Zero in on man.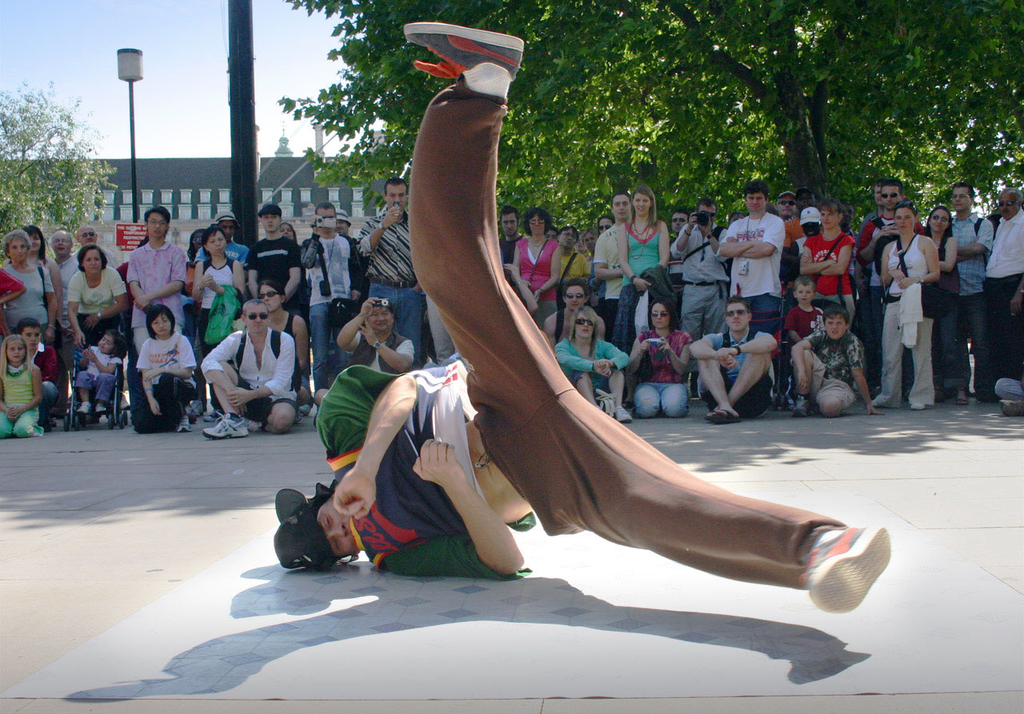
Zeroed in: bbox=[73, 225, 119, 281].
